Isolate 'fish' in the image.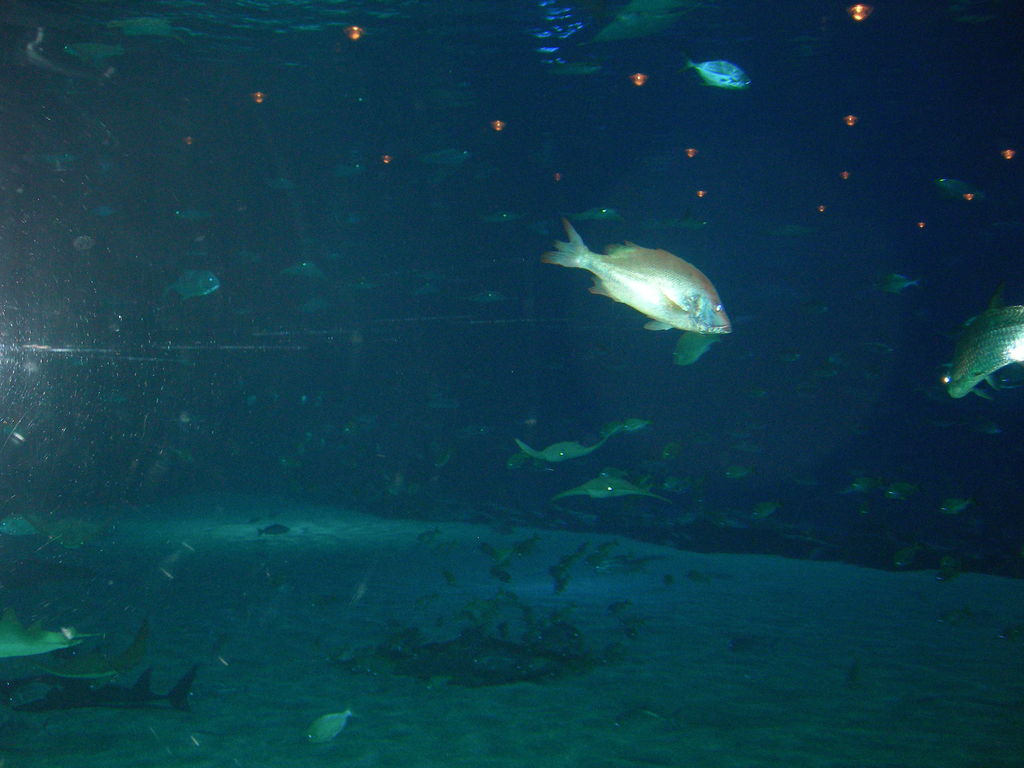
Isolated region: Rect(670, 331, 716, 368).
